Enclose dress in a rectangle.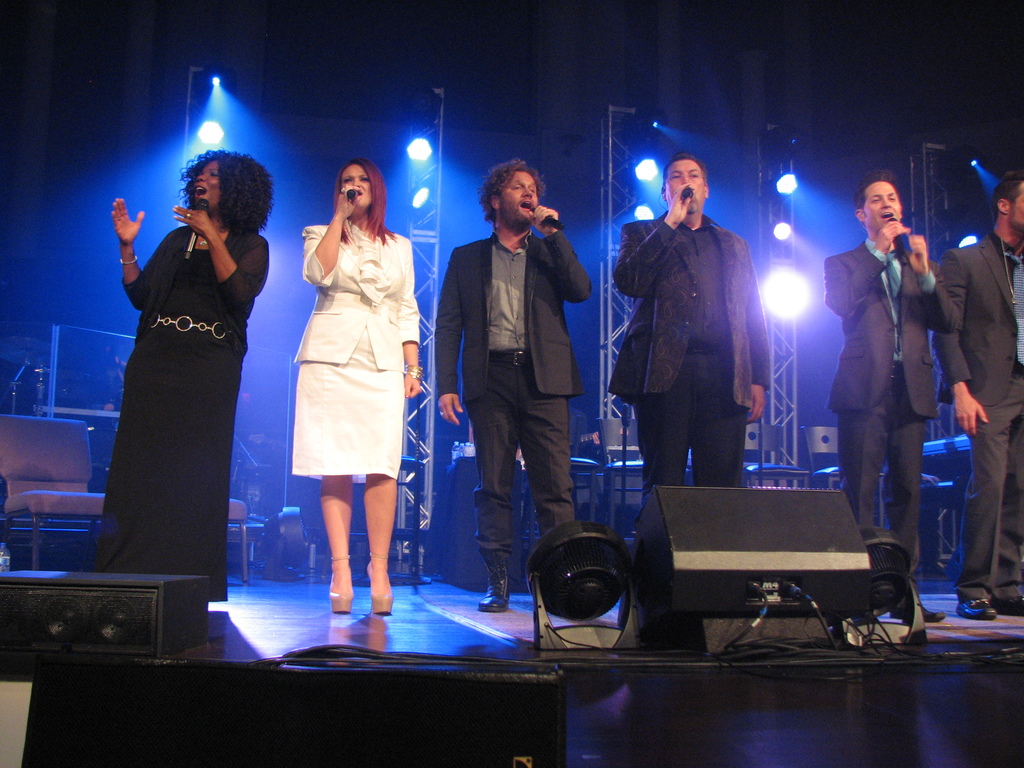
120:224:269:597.
